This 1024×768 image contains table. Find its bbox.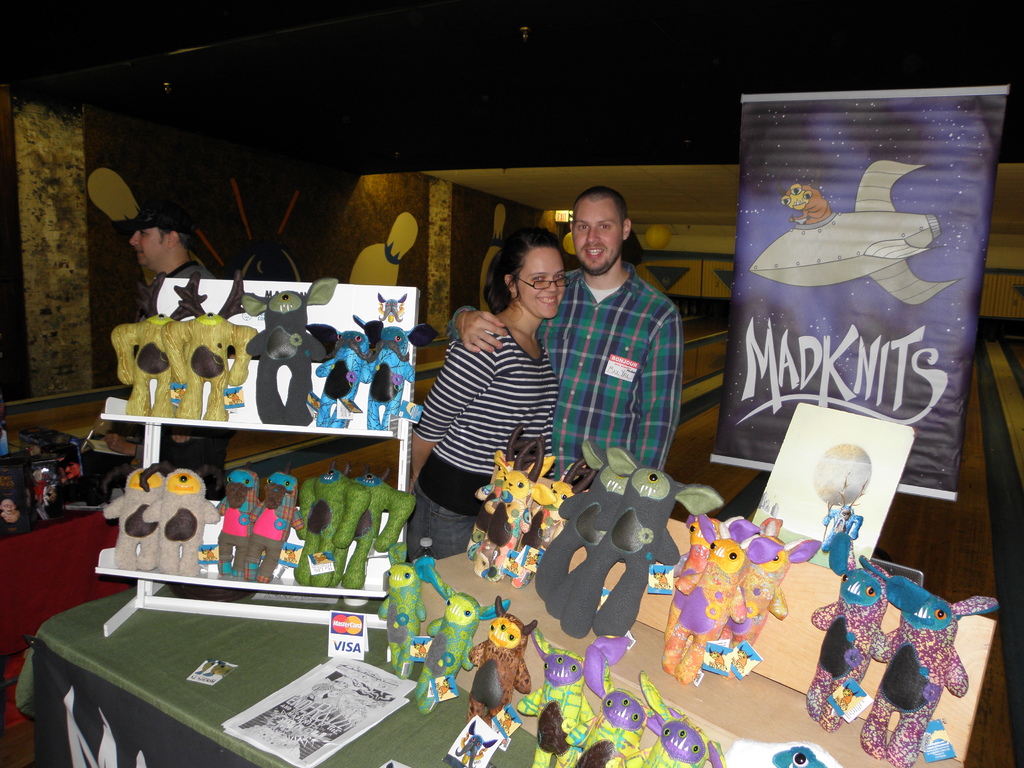
x1=0, y1=430, x2=138, y2=729.
